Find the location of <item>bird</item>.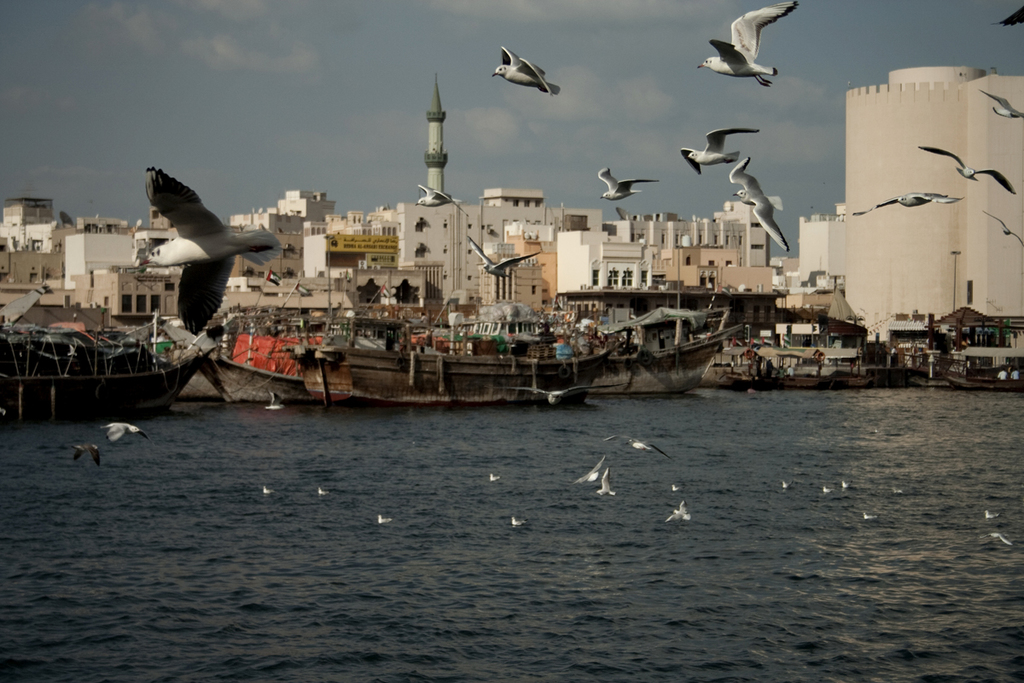
Location: 980/90/1023/124.
